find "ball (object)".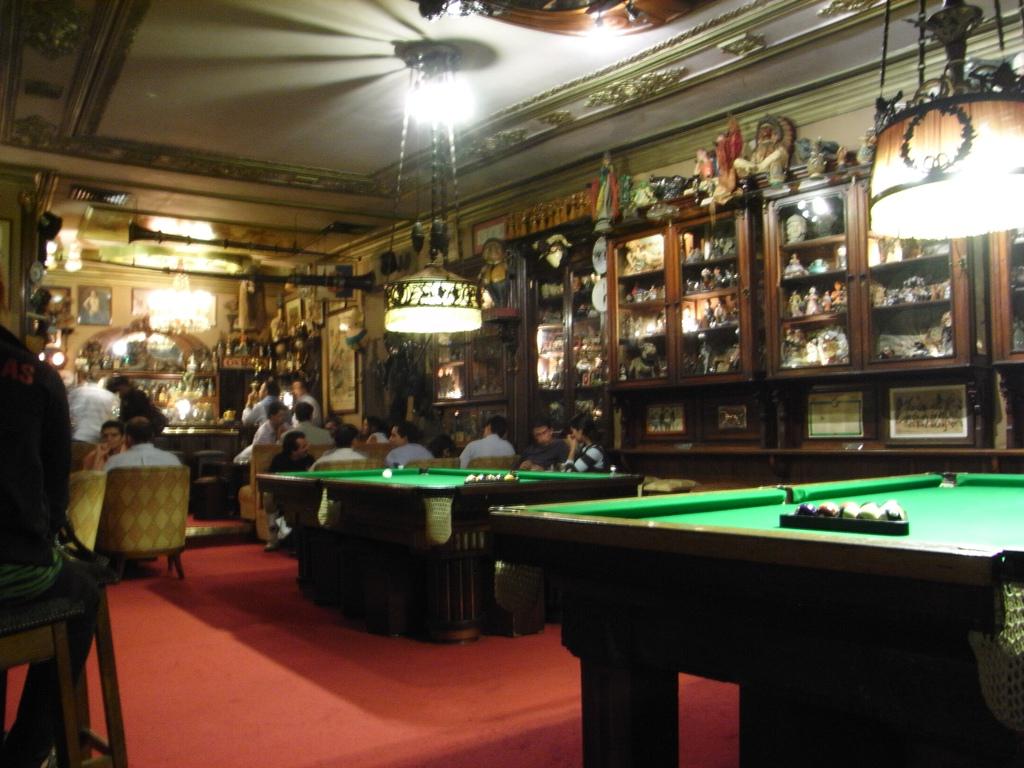
(383,466,392,477).
